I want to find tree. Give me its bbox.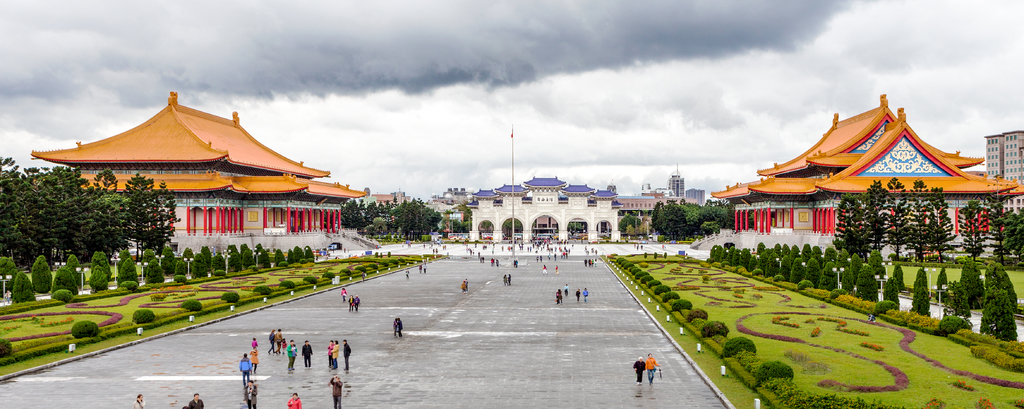
(x1=742, y1=246, x2=759, y2=271).
